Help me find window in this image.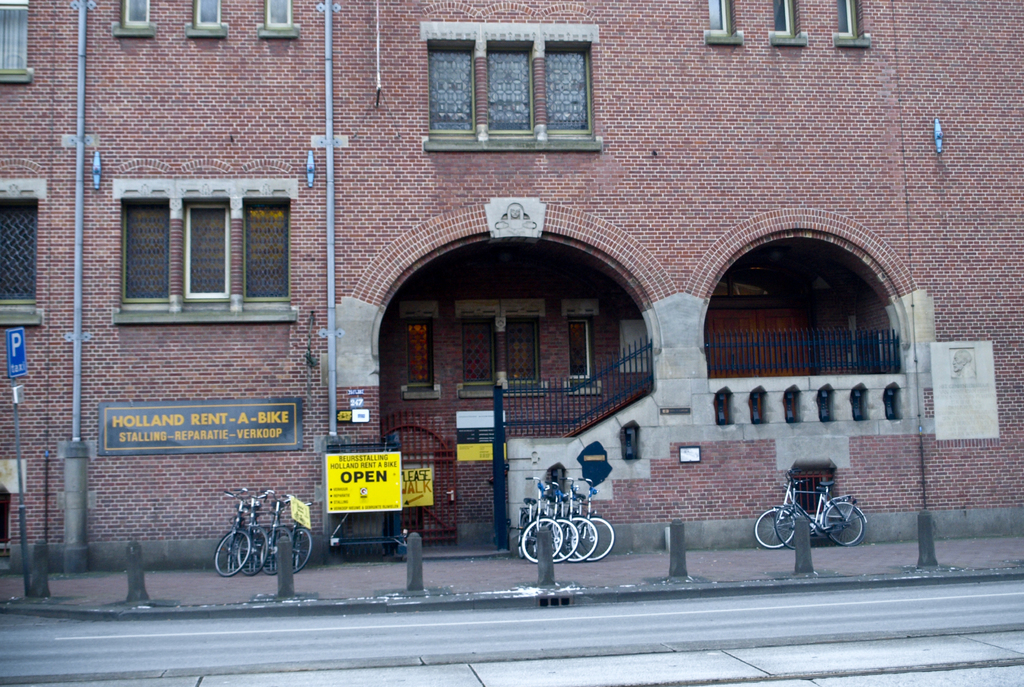
Found it: 774/0/790/36.
